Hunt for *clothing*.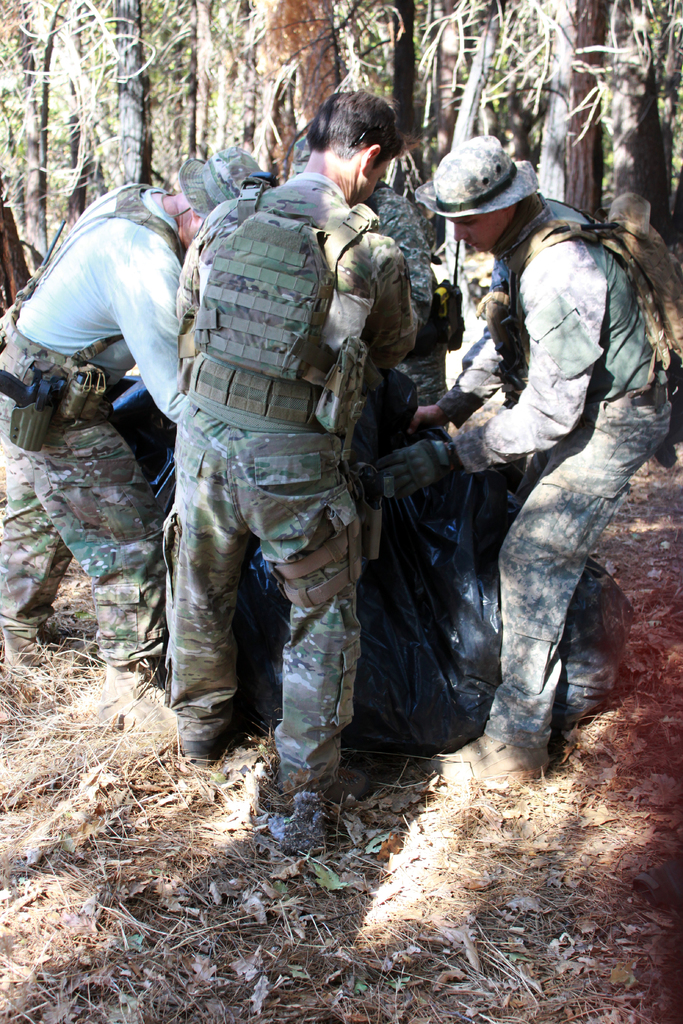
Hunted down at [left=355, top=194, right=427, bottom=371].
